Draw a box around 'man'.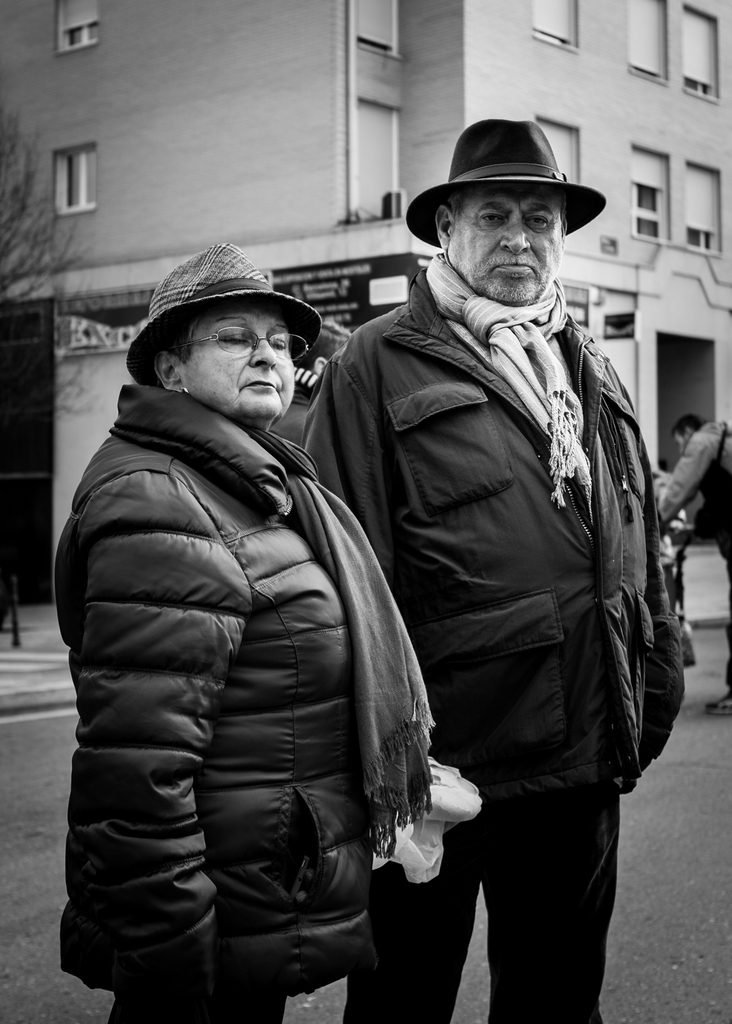
(674, 412, 731, 715).
